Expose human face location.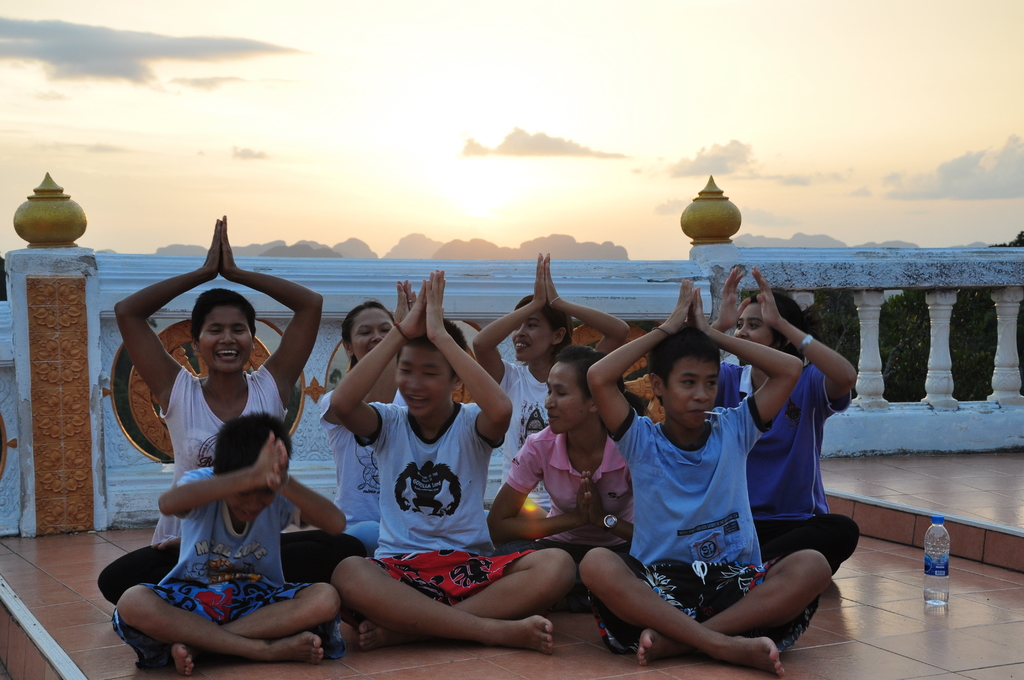
Exposed at bbox(197, 304, 253, 373).
